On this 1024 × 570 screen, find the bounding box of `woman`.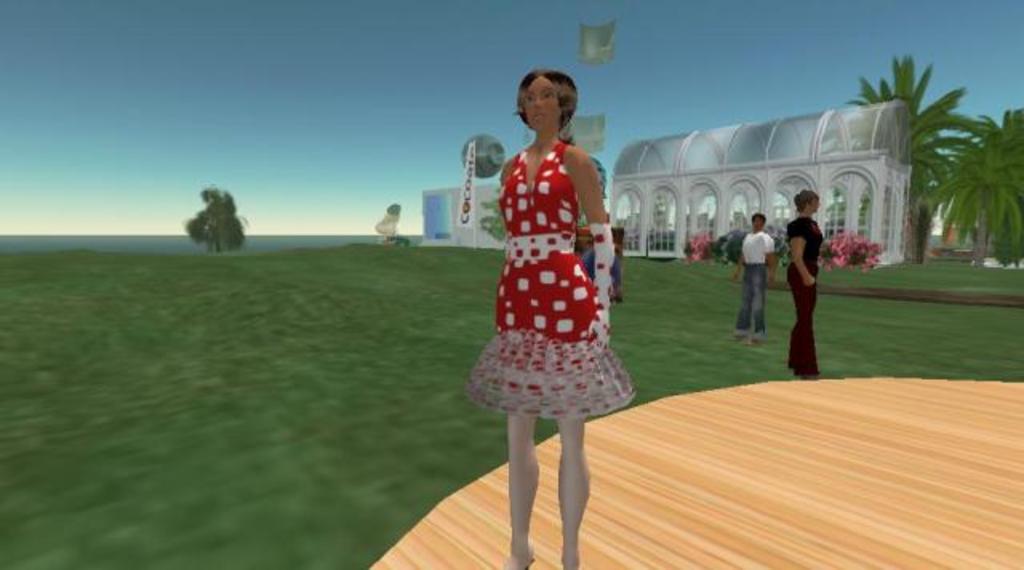
Bounding box: 453,56,638,524.
